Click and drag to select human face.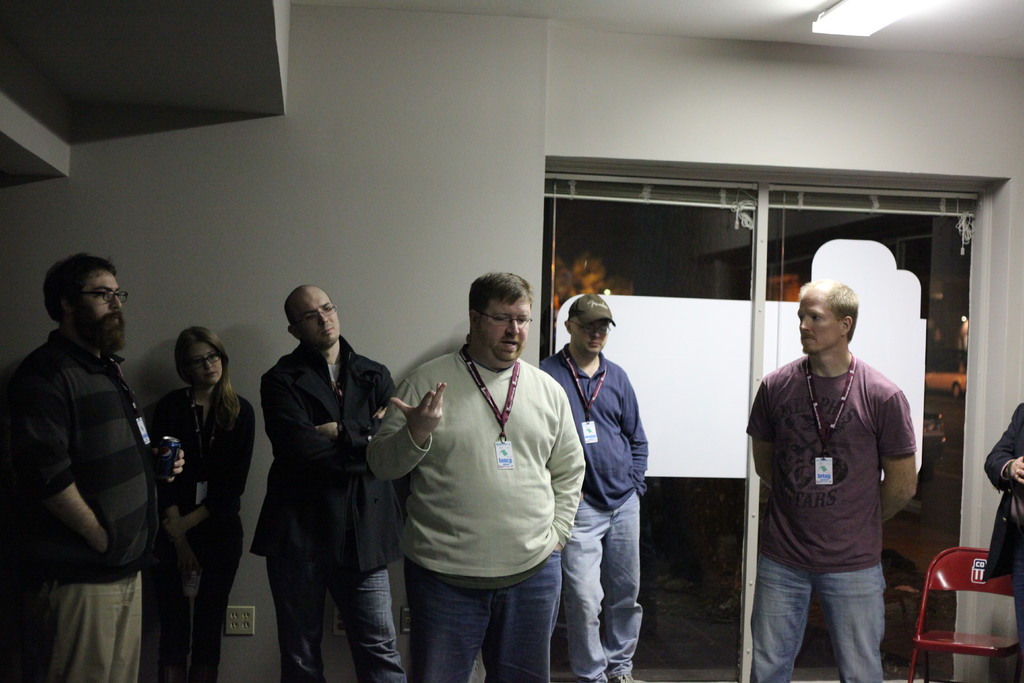
Selection: rect(297, 288, 344, 345).
